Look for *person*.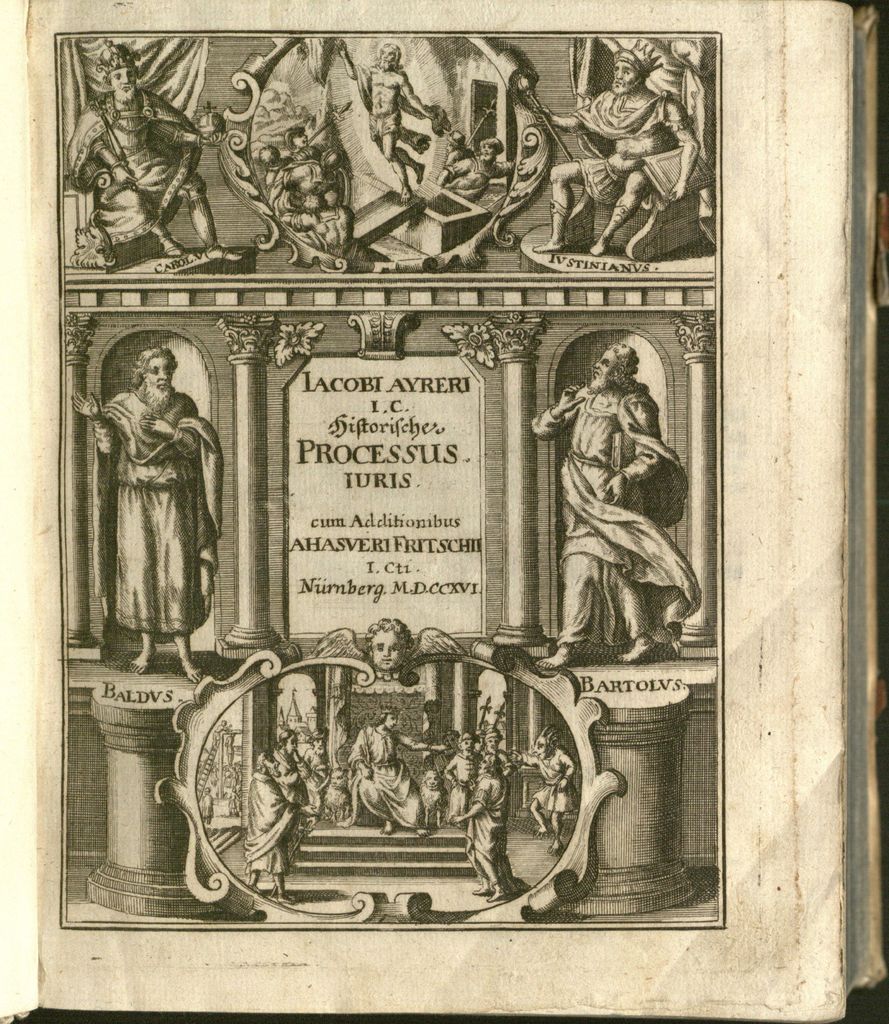
Found: region(270, 717, 305, 803).
